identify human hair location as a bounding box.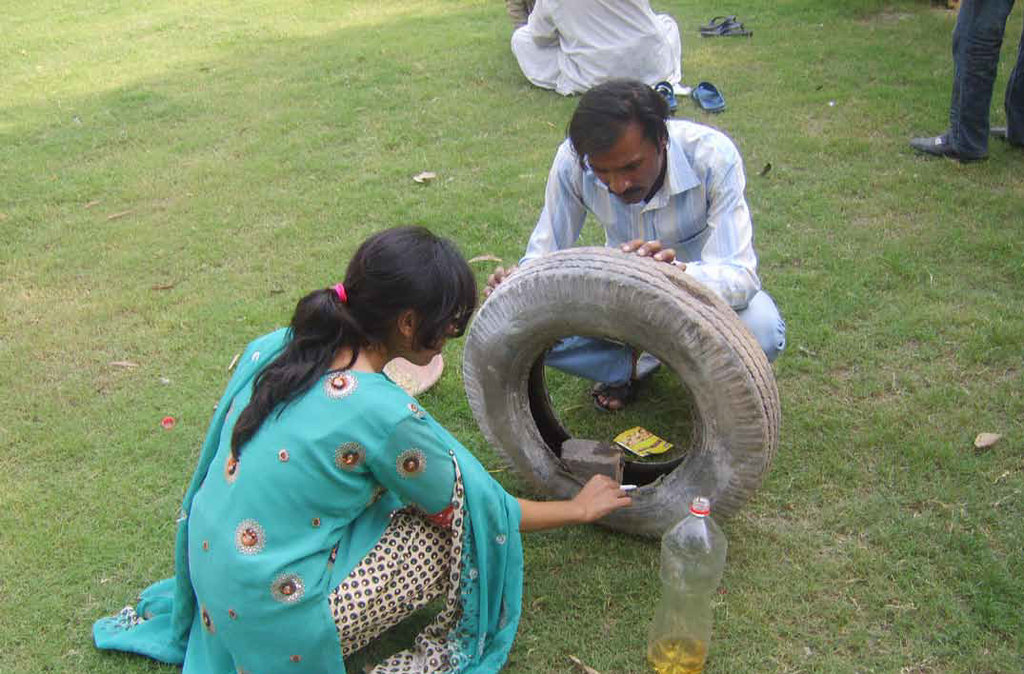
x1=226, y1=229, x2=475, y2=454.
